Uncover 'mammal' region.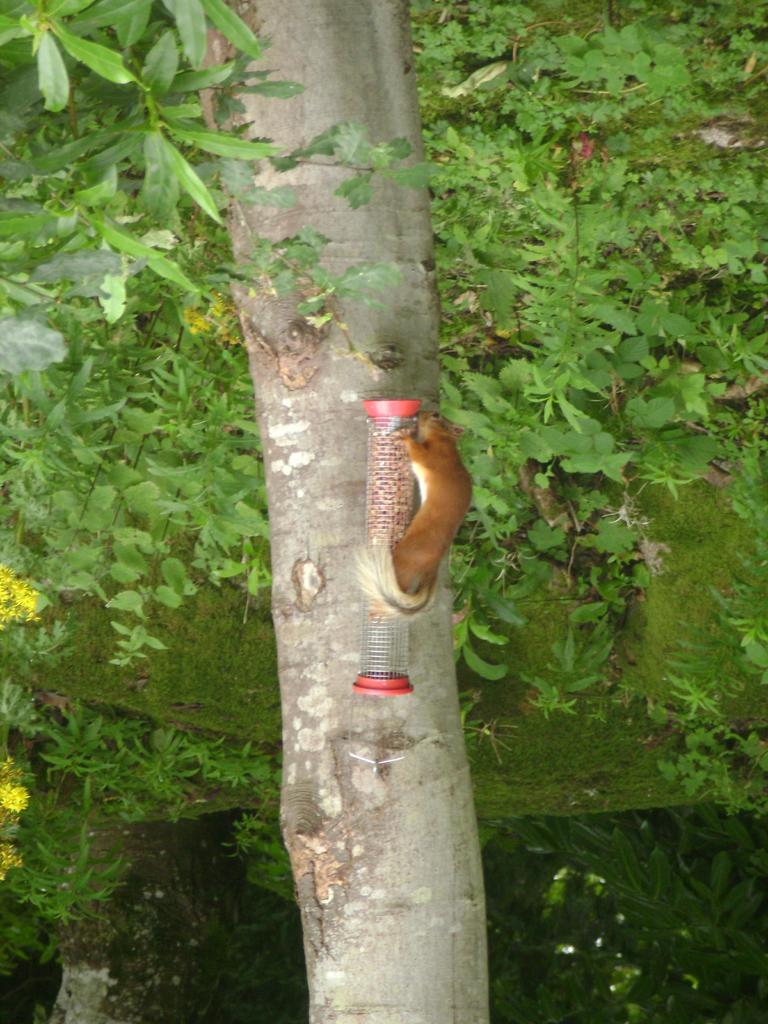
Uncovered: <box>388,410,476,596</box>.
